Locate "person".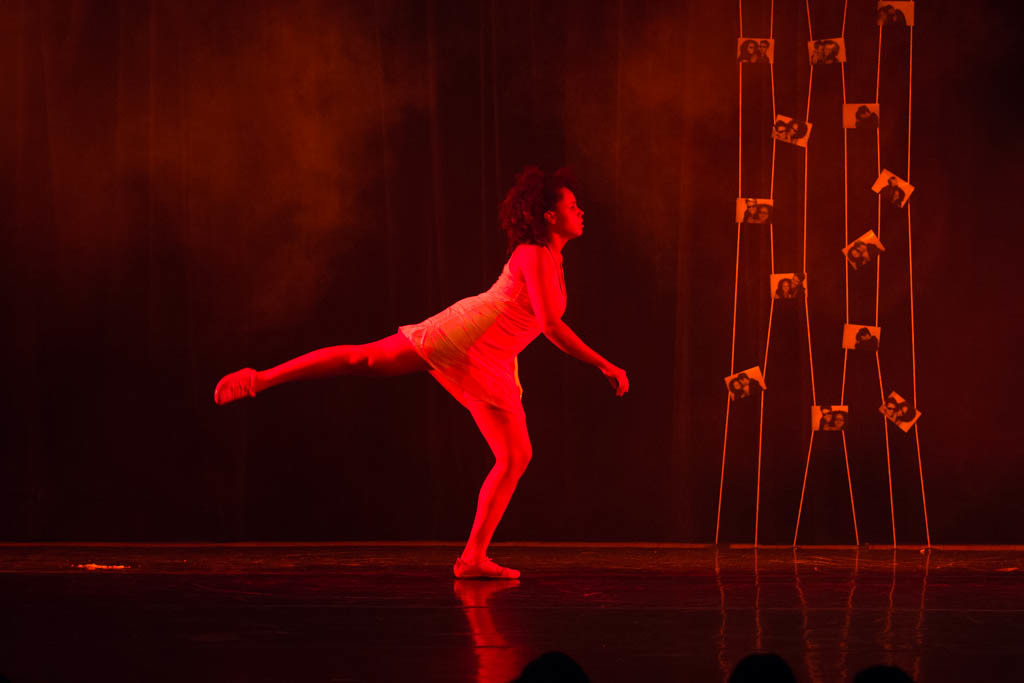
Bounding box: locate(787, 121, 808, 142).
